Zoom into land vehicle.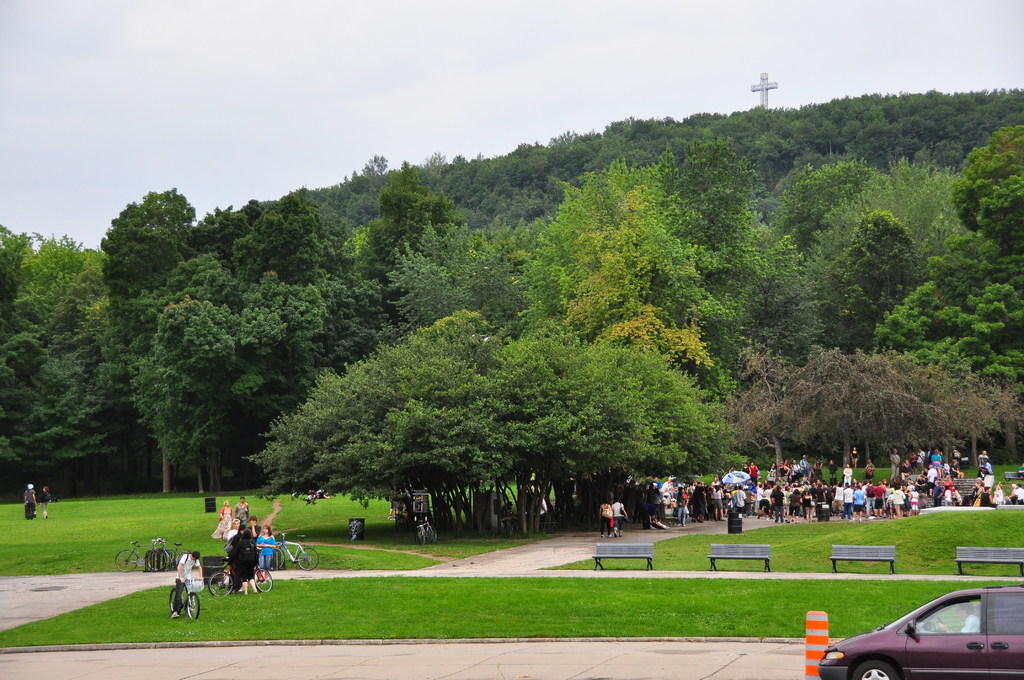
Zoom target: {"left": 842, "top": 592, "right": 1018, "bottom": 679}.
